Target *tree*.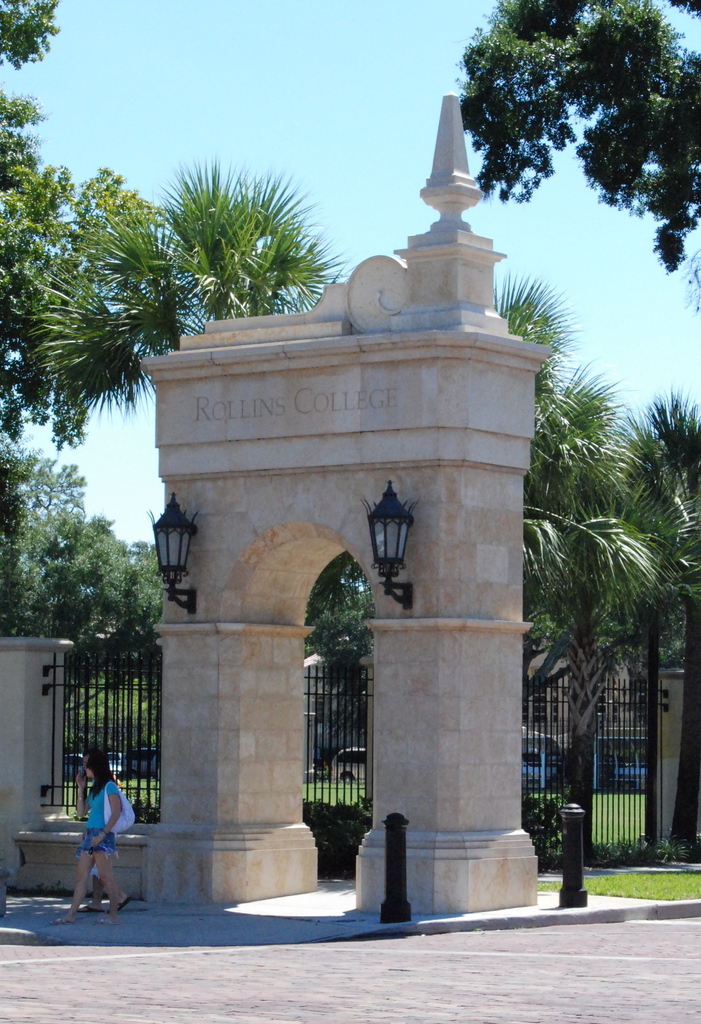
Target region: <box>0,445,172,760</box>.
